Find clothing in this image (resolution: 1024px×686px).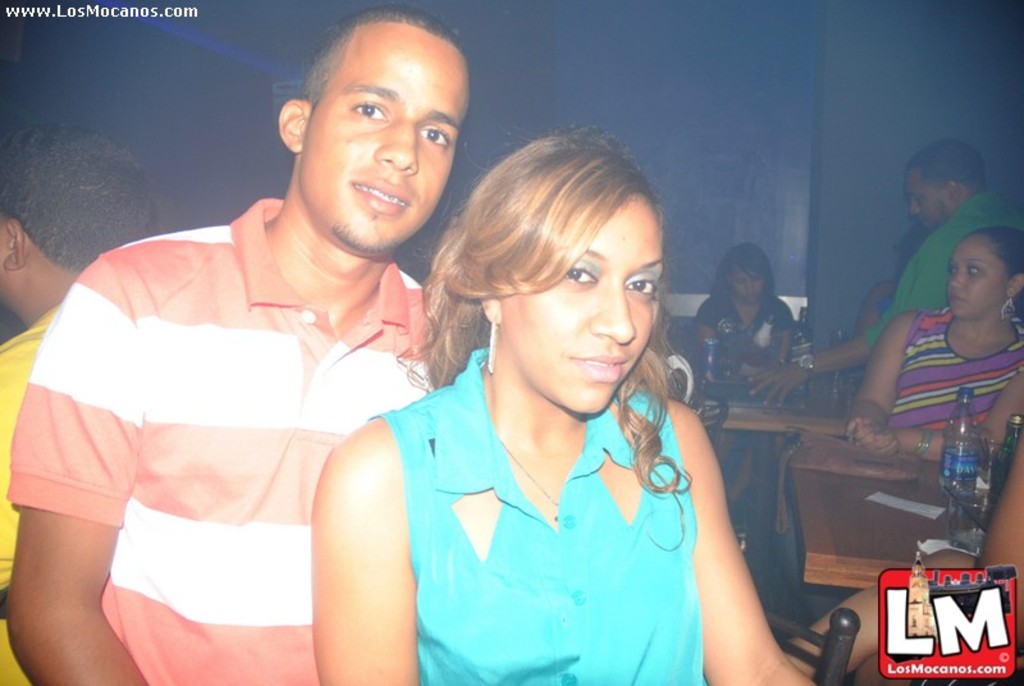
region(868, 191, 1023, 348).
